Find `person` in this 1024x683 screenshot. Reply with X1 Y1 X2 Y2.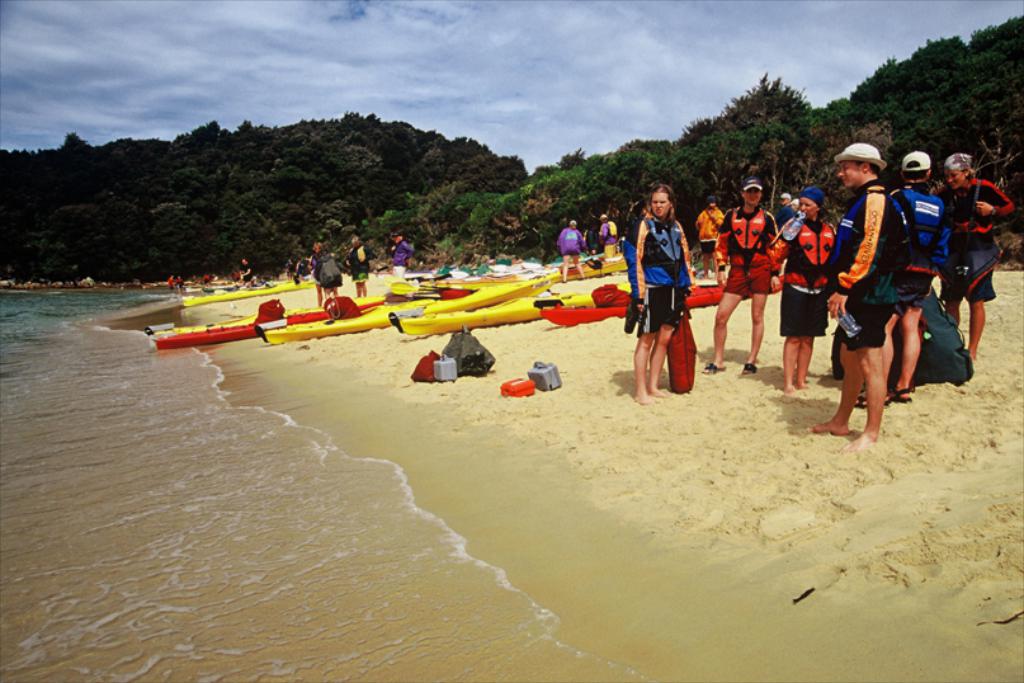
560 218 579 279.
